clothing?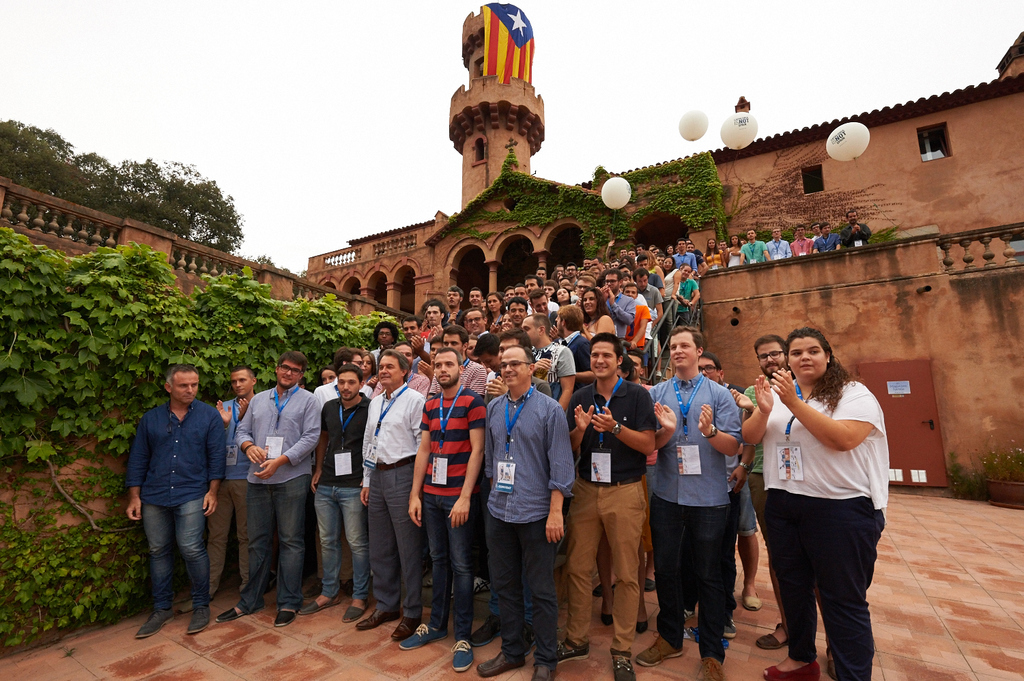
locate(765, 238, 790, 258)
